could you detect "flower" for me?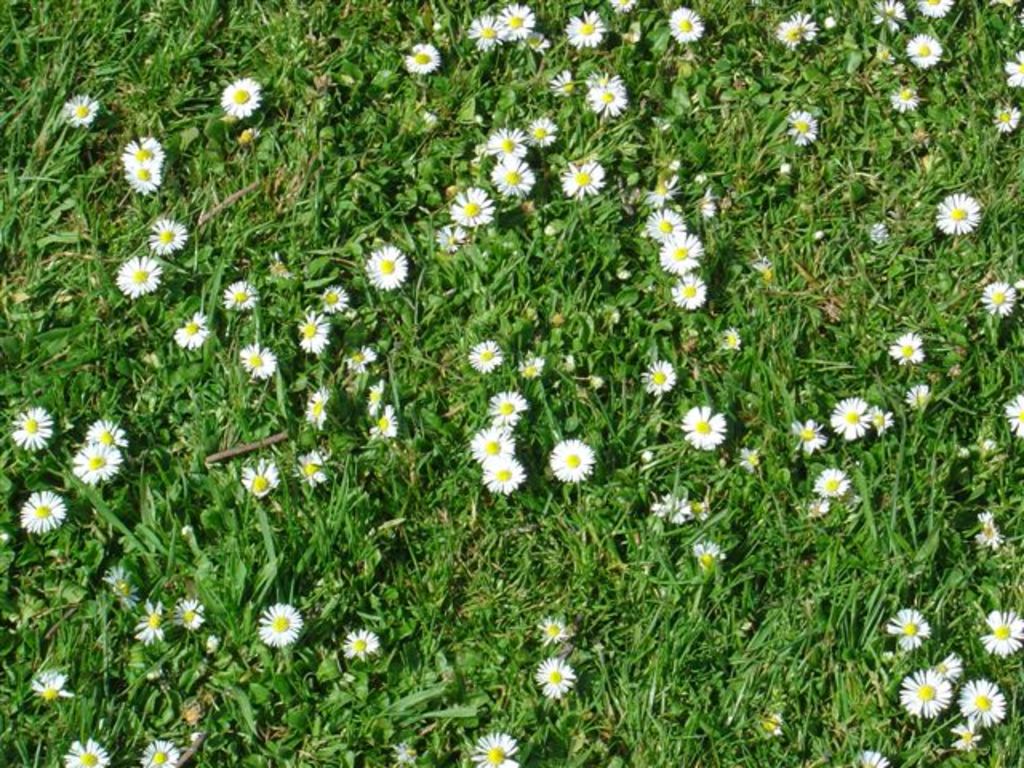
Detection result: locate(365, 400, 400, 448).
